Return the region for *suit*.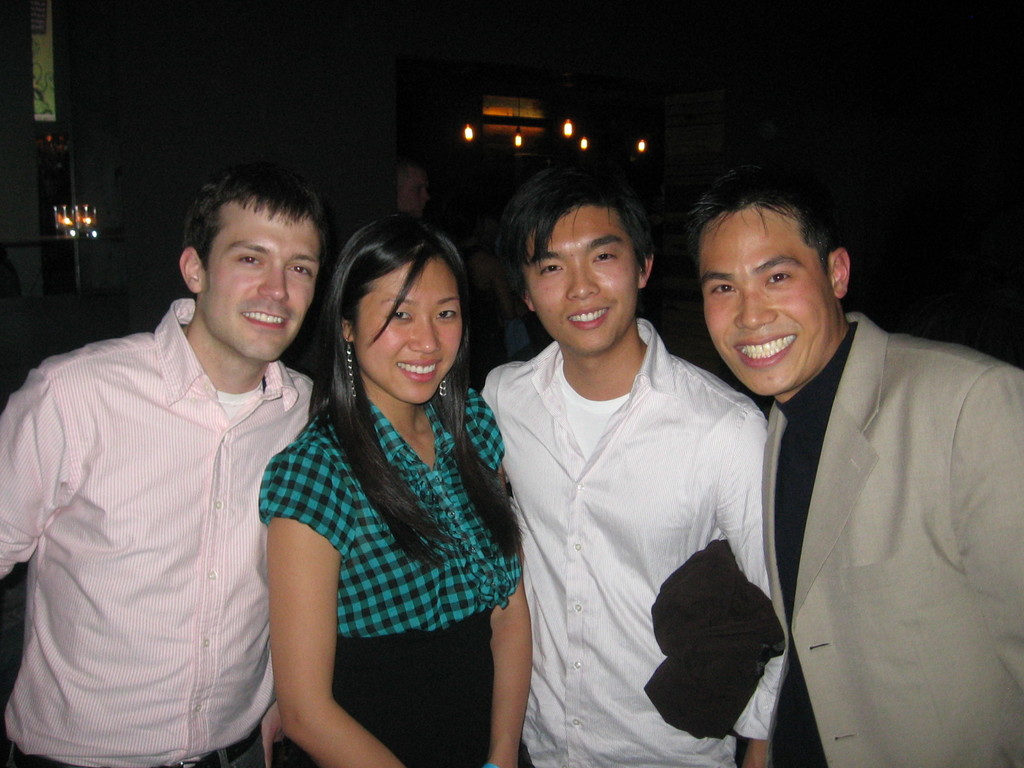
box(758, 311, 1023, 767).
